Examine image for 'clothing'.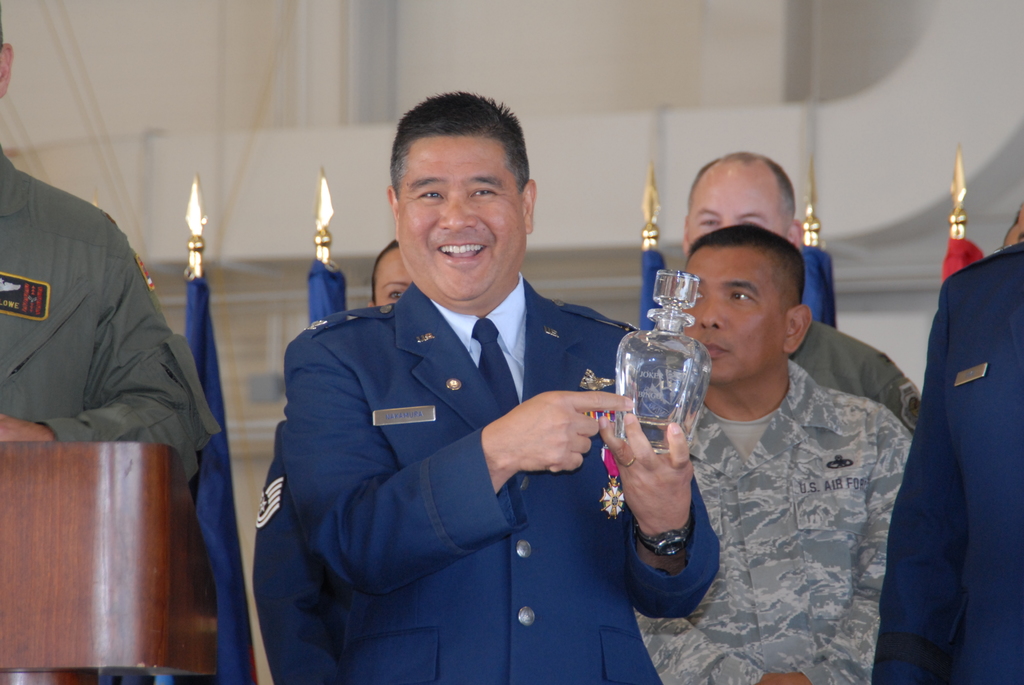
Examination result: <region>876, 154, 1023, 676</region>.
